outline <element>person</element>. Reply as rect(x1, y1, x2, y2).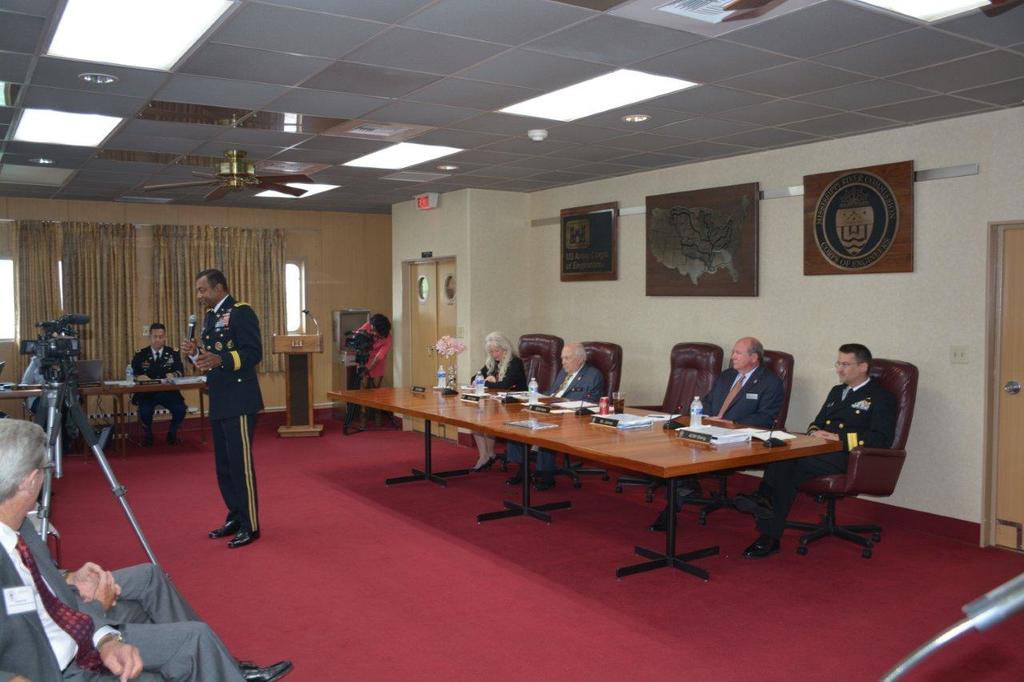
rect(647, 334, 787, 537).
